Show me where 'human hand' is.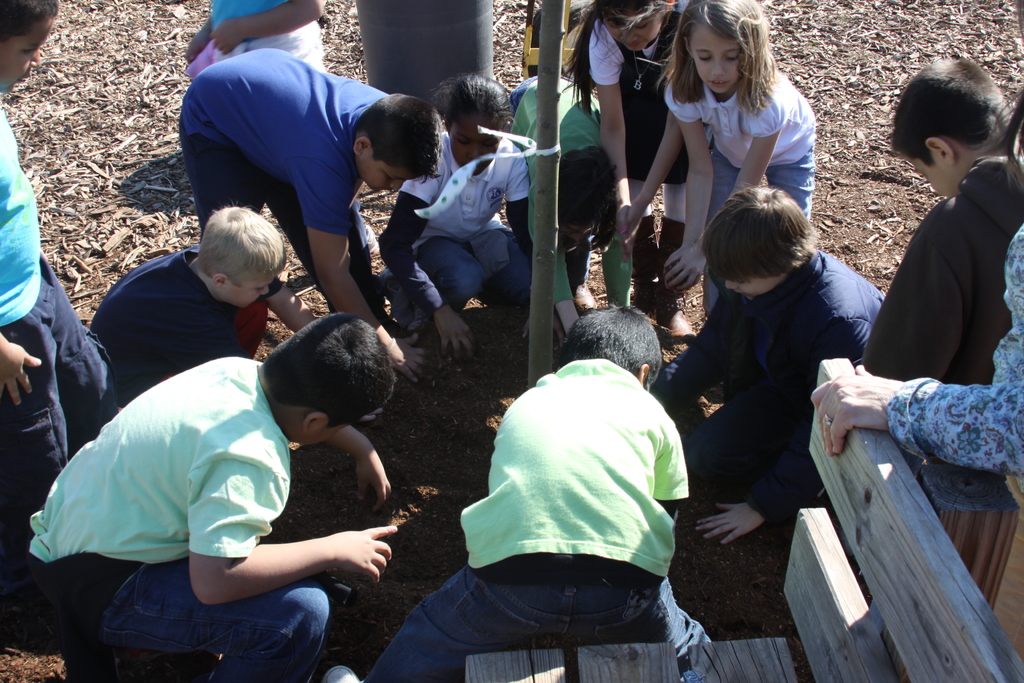
'human hand' is at left=806, top=364, right=912, bottom=463.
